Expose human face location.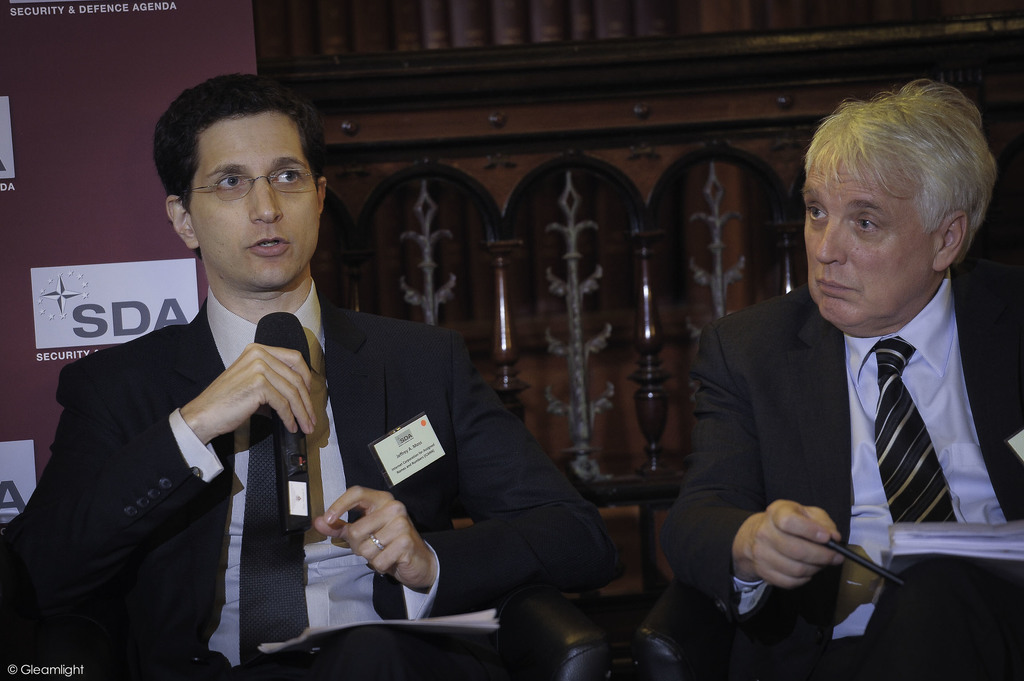
Exposed at crop(190, 113, 320, 287).
